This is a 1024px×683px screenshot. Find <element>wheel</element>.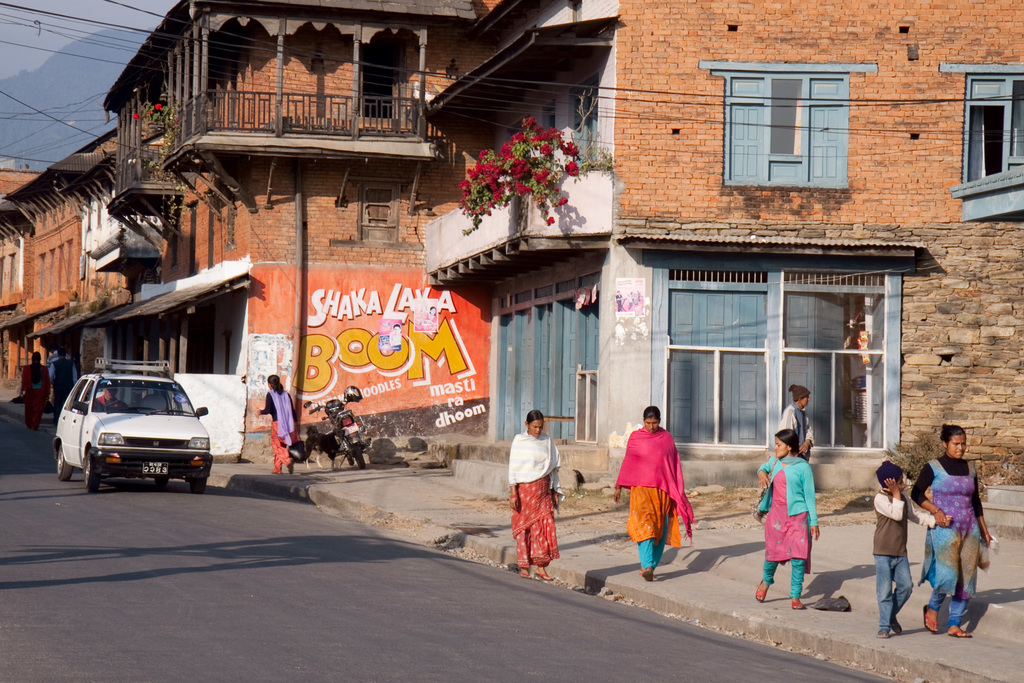
Bounding box: x1=186, y1=470, x2=204, y2=486.
